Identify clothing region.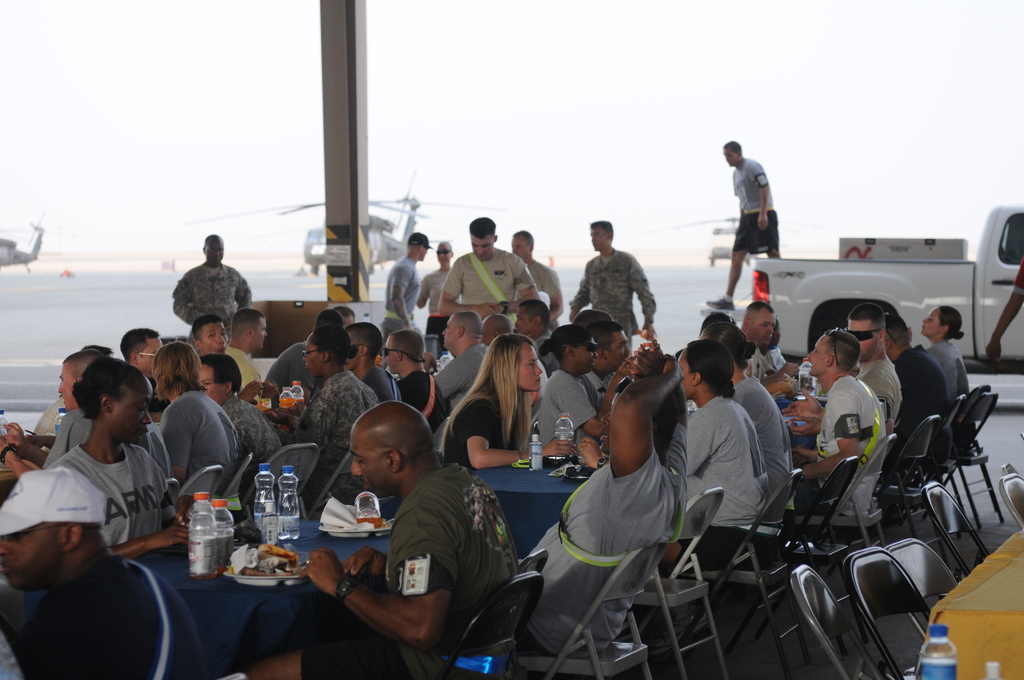
Region: bbox=(410, 268, 454, 328).
